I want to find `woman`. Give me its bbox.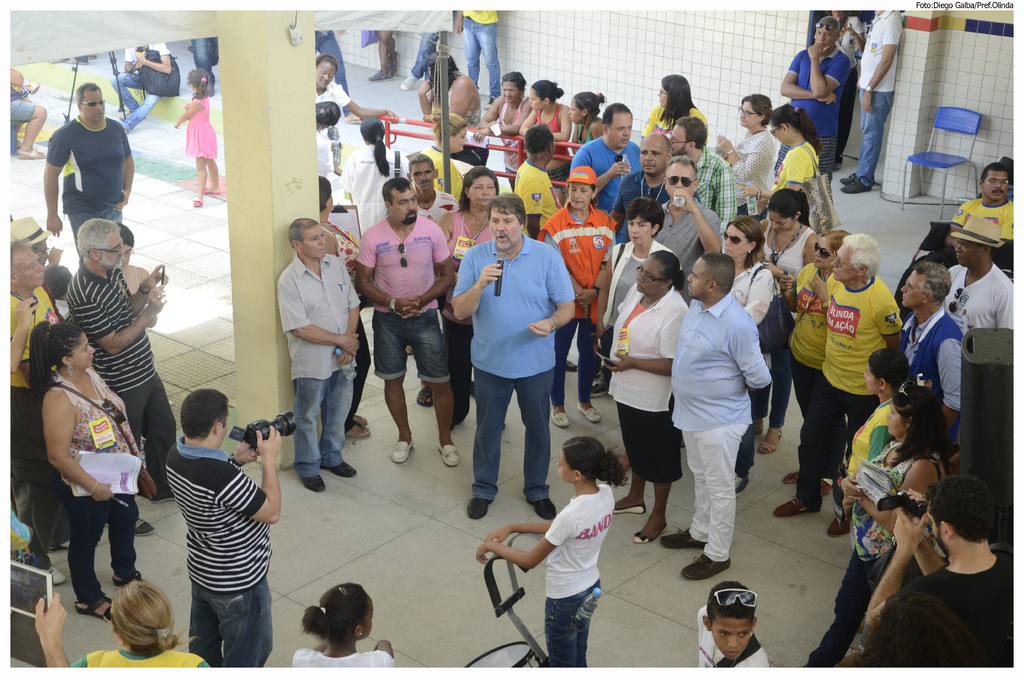
left=420, top=104, right=460, bottom=206.
